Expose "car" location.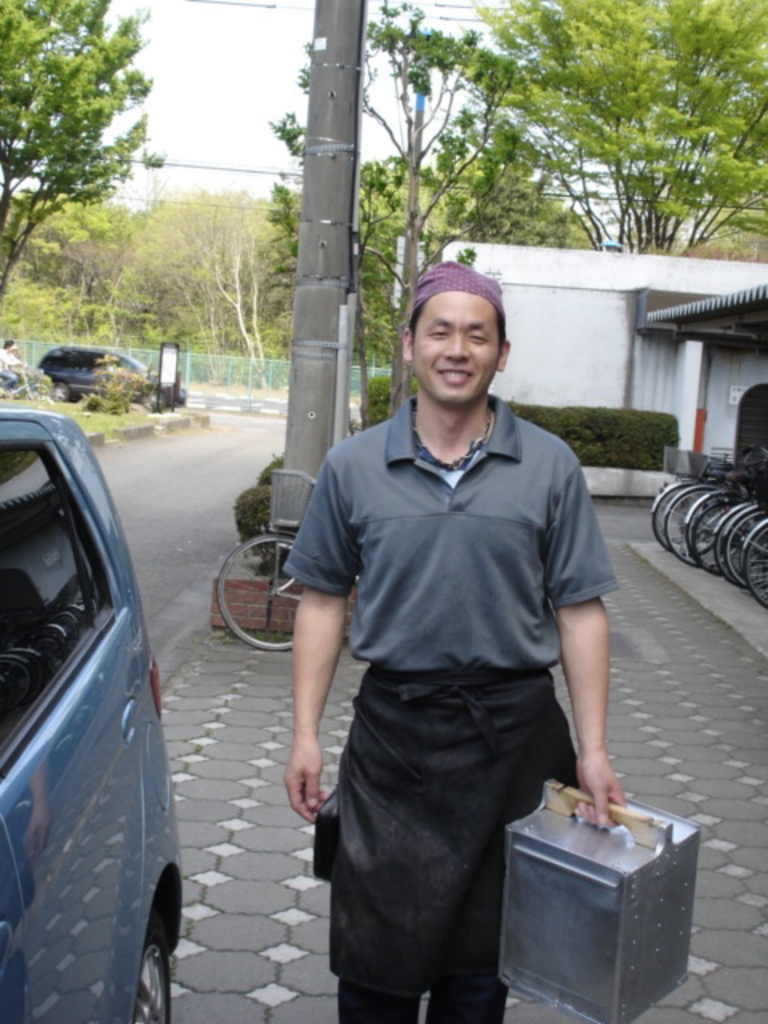
Exposed at box(34, 341, 186, 398).
